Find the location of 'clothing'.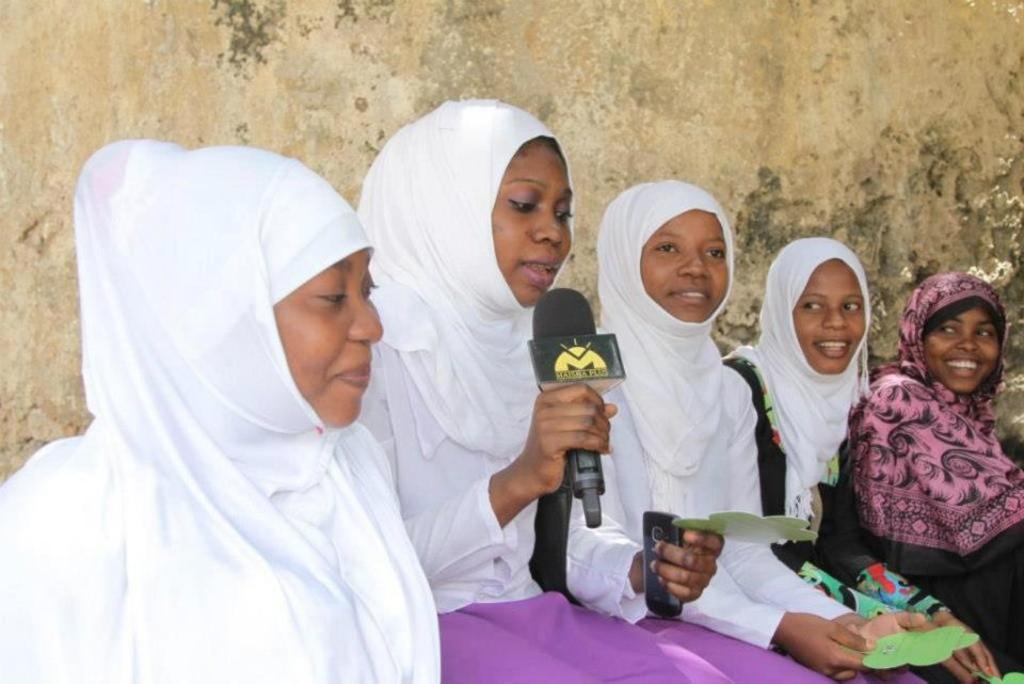
Location: [left=25, top=125, right=493, bottom=674].
